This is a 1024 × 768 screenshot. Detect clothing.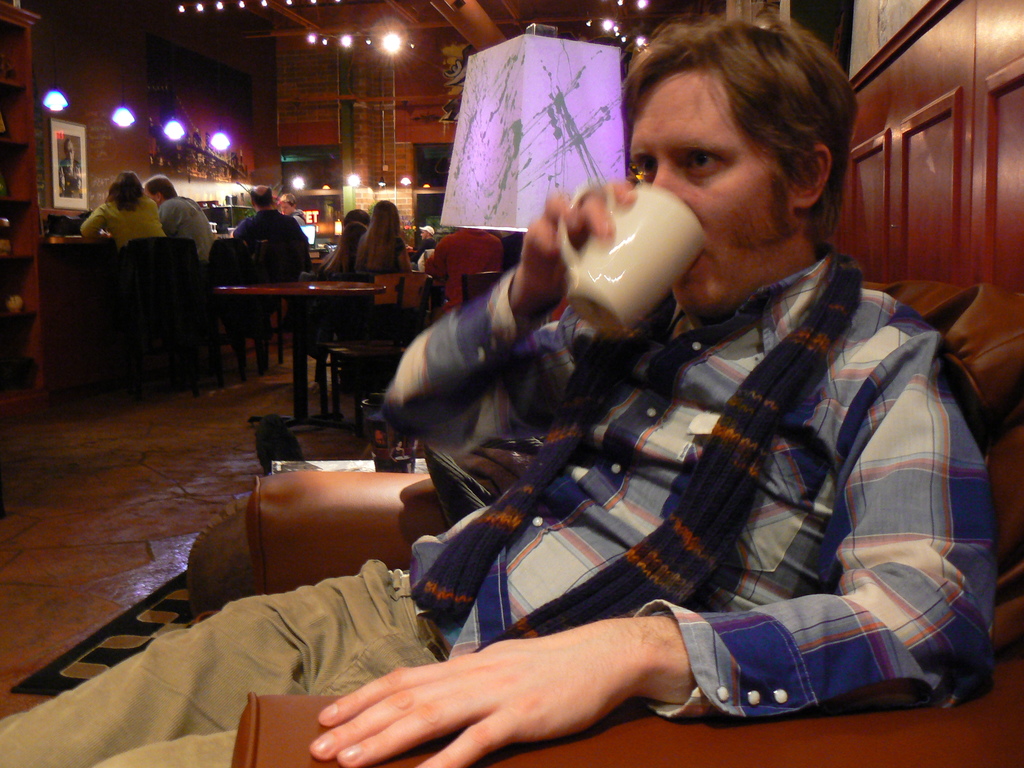
left=55, top=157, right=83, bottom=200.
